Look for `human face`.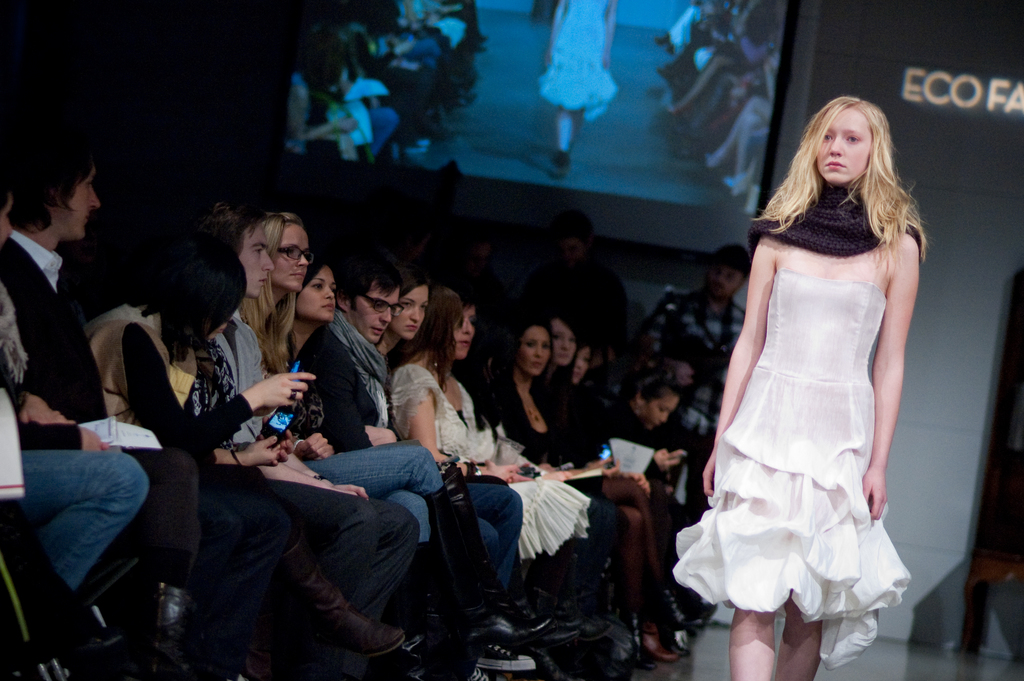
Found: BBox(572, 347, 596, 382).
